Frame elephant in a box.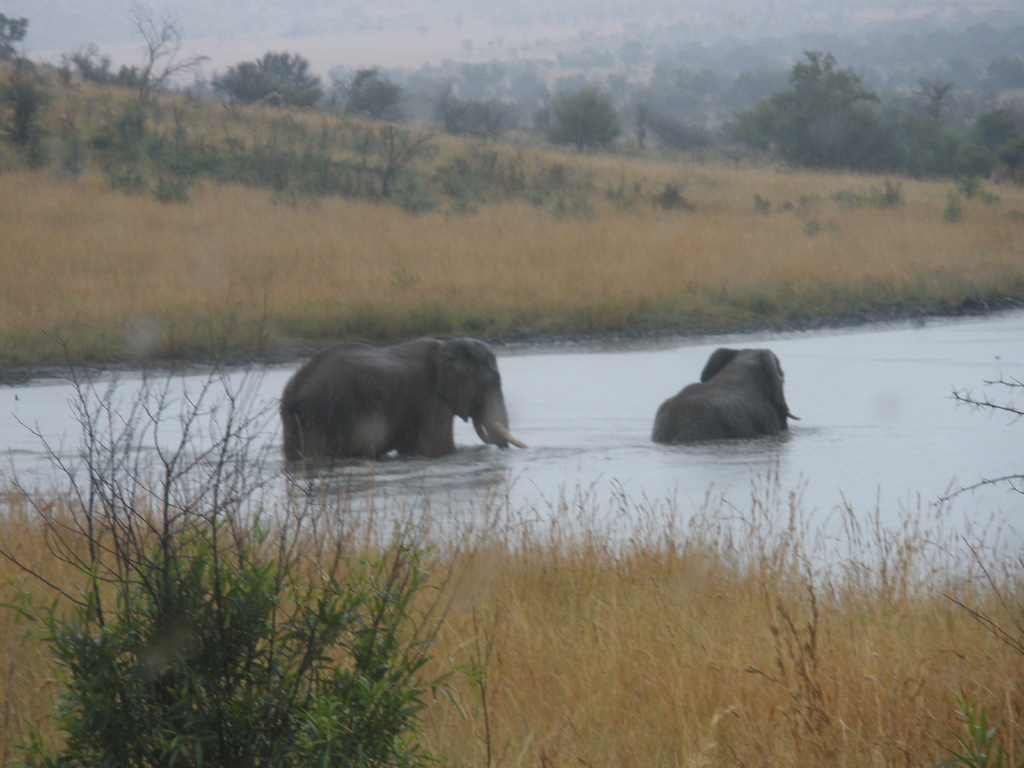
l=642, t=347, r=803, b=447.
